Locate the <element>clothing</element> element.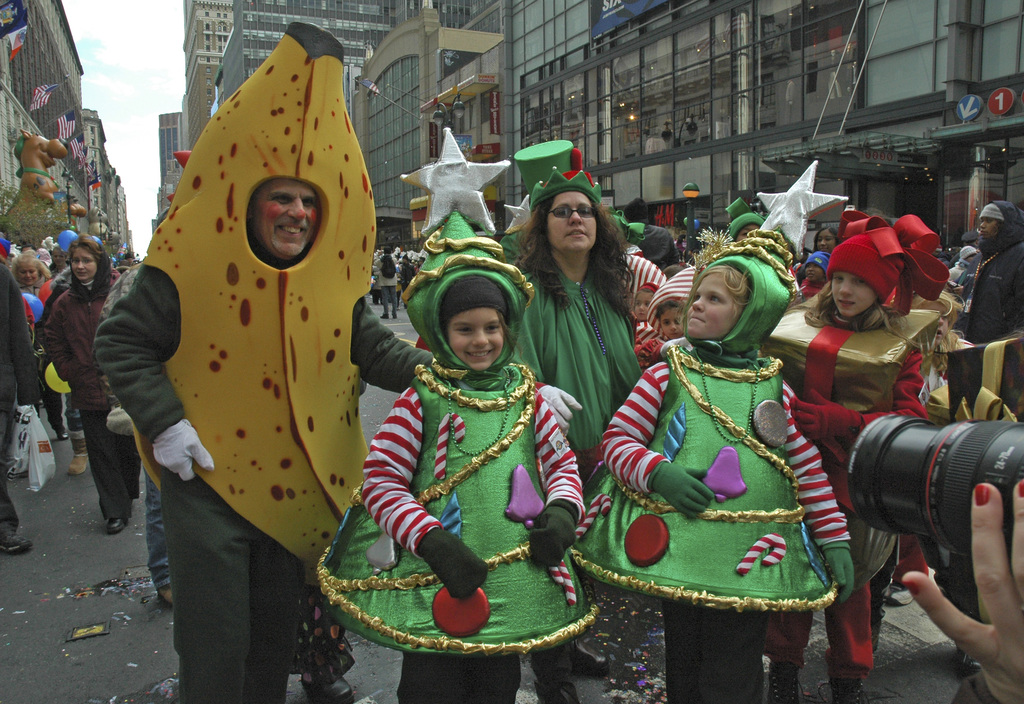
Element bbox: left=89, top=239, right=440, bottom=703.
